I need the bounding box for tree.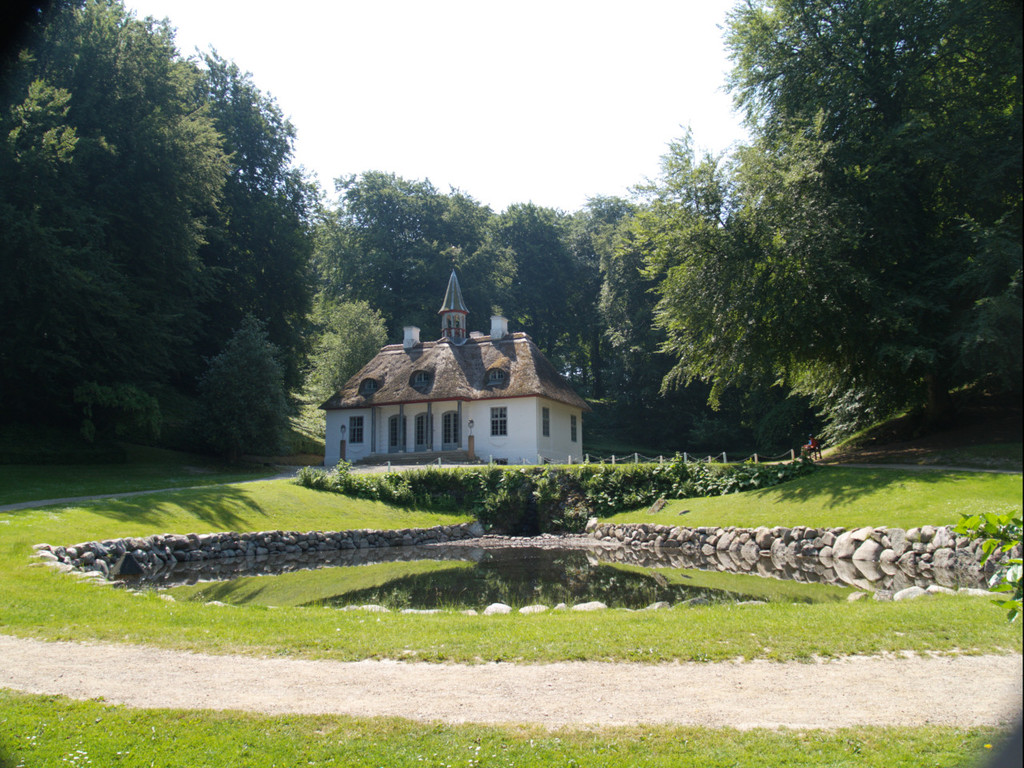
Here it is: rect(477, 191, 598, 378).
